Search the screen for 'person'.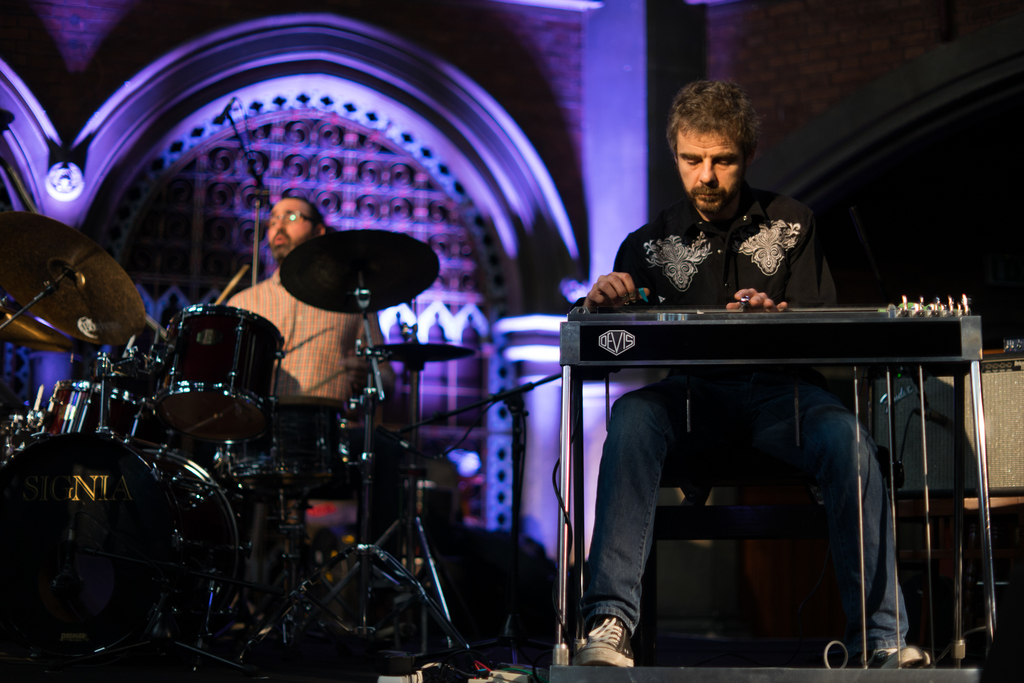
Found at locate(575, 163, 922, 629).
